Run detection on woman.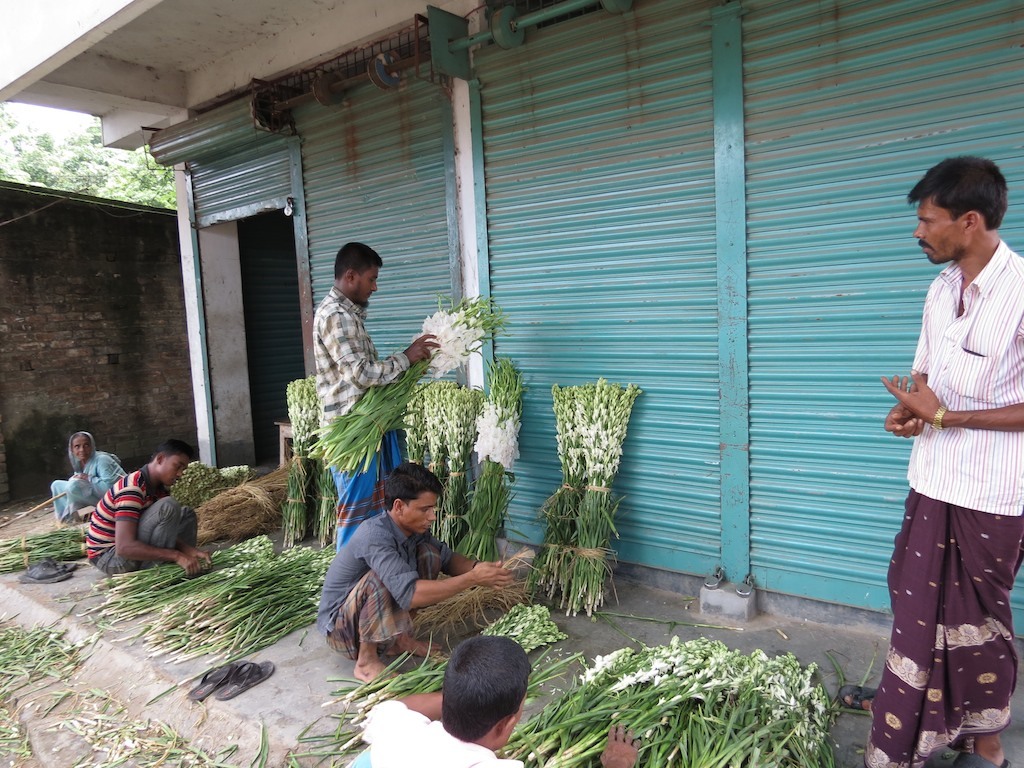
Result: region(51, 432, 126, 528).
